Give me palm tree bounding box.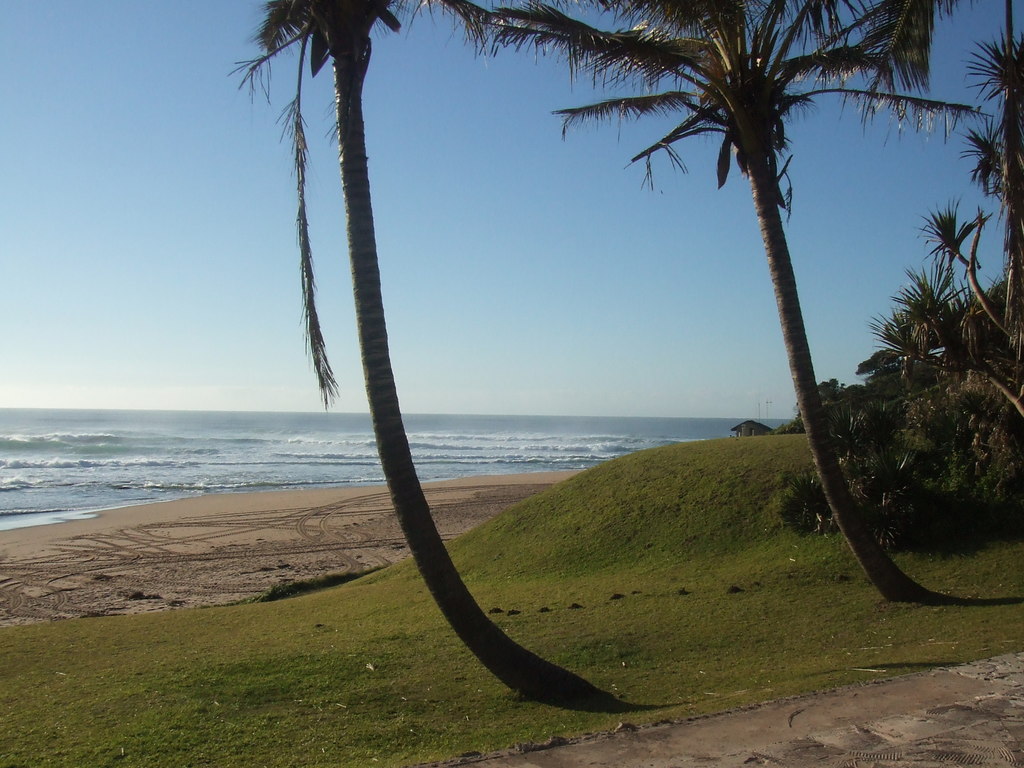
rect(900, 284, 1011, 441).
